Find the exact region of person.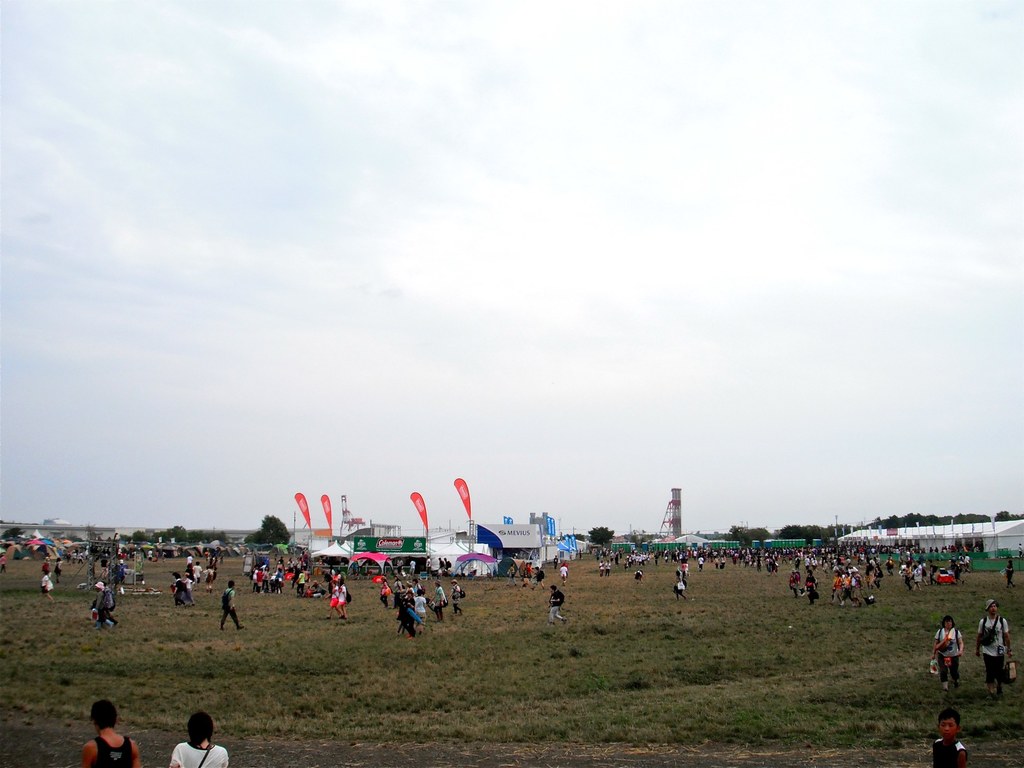
Exact region: bbox(508, 566, 516, 586).
